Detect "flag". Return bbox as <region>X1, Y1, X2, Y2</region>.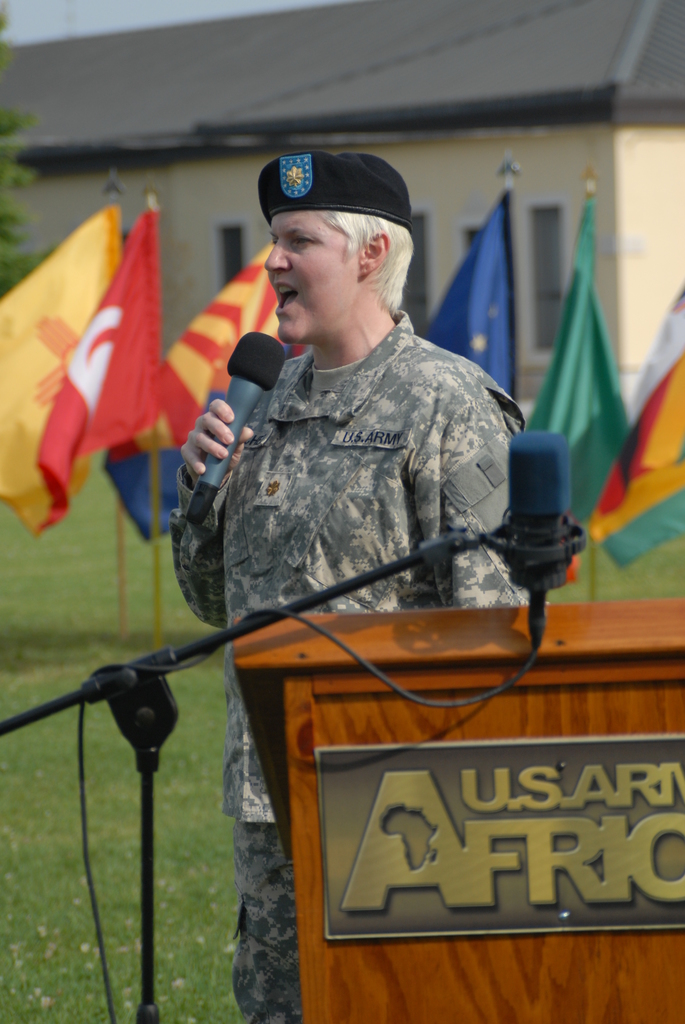
<region>115, 241, 292, 452</region>.
